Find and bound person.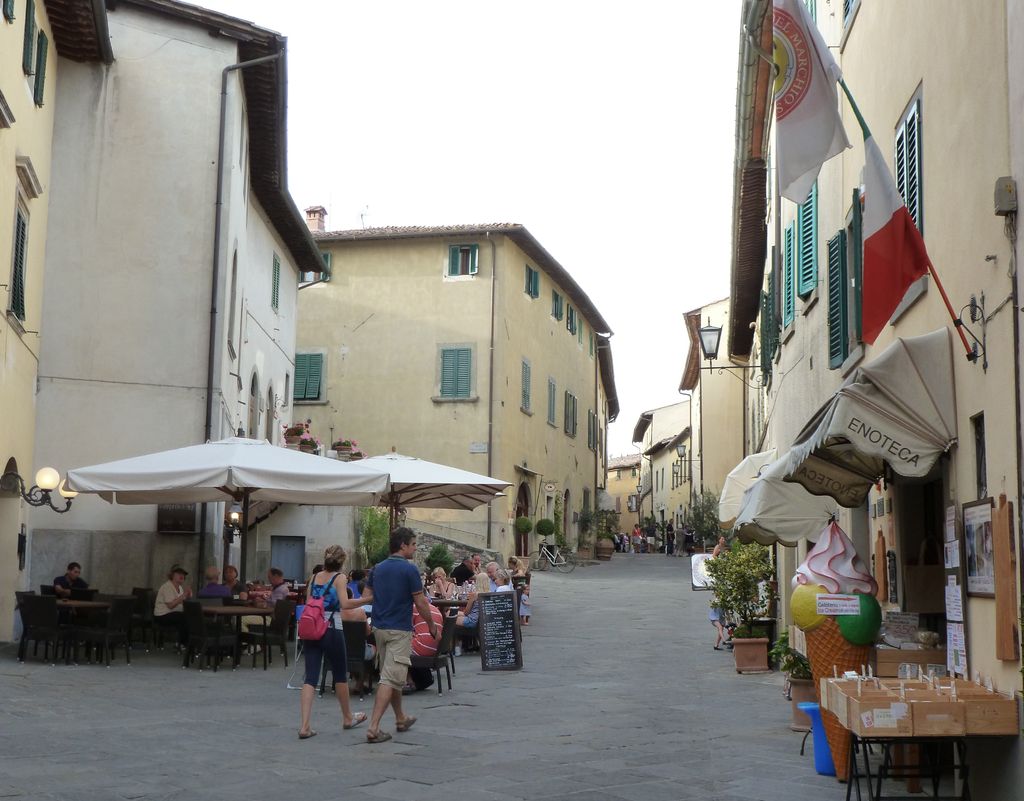
Bound: 671 529 698 555.
